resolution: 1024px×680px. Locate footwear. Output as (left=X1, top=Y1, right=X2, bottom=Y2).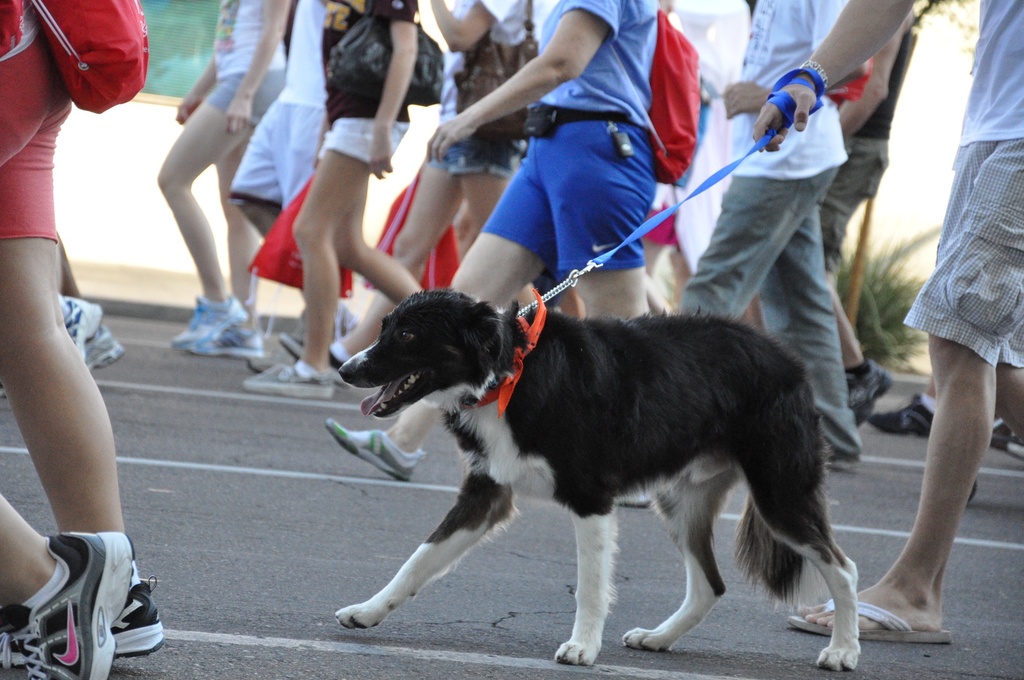
(left=84, top=320, right=122, bottom=371).
